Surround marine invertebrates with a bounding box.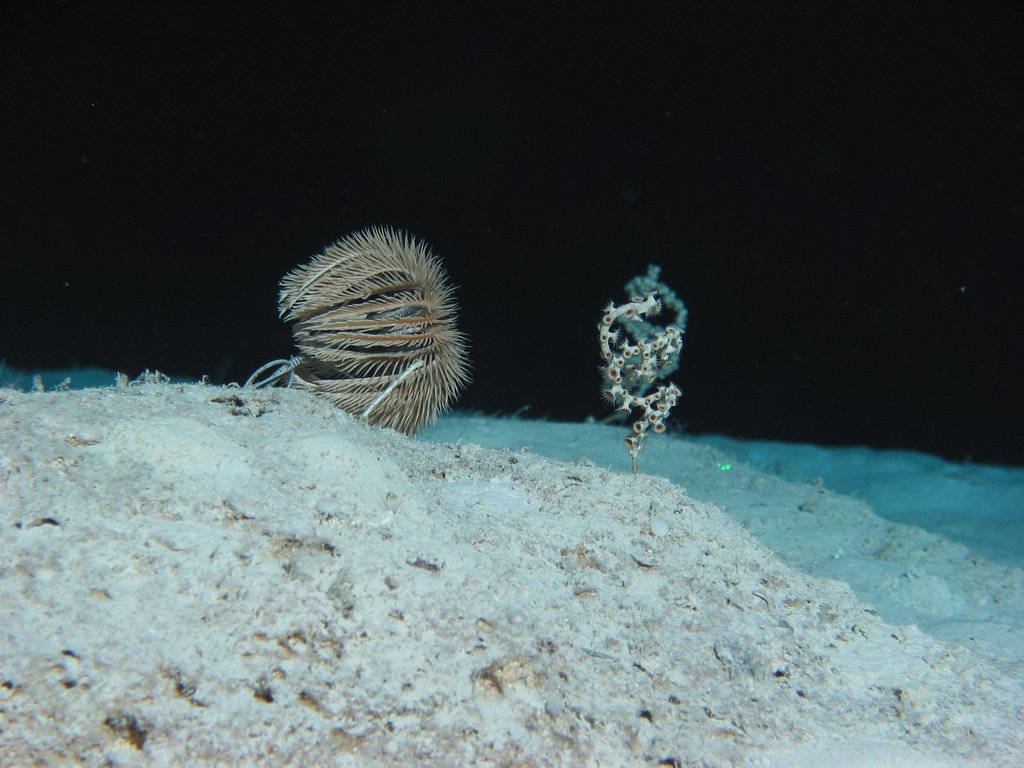
region(248, 200, 510, 447).
